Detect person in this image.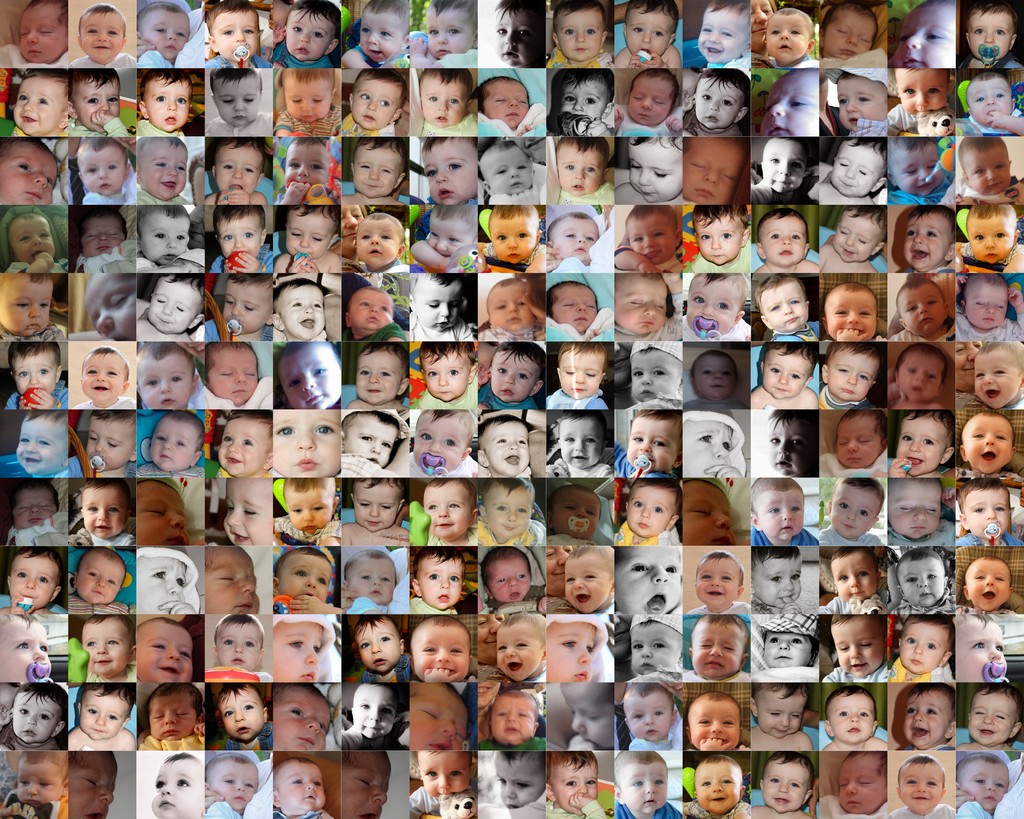
Detection: region(476, 415, 529, 477).
